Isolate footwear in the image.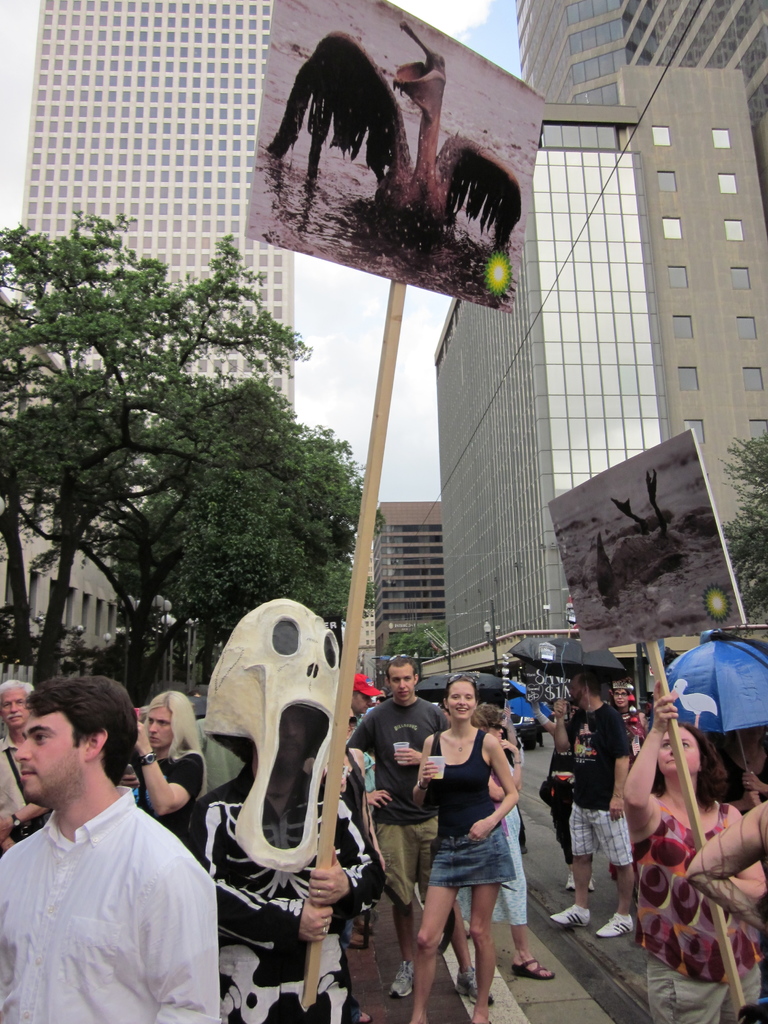
Isolated region: left=348, top=912, right=376, bottom=948.
